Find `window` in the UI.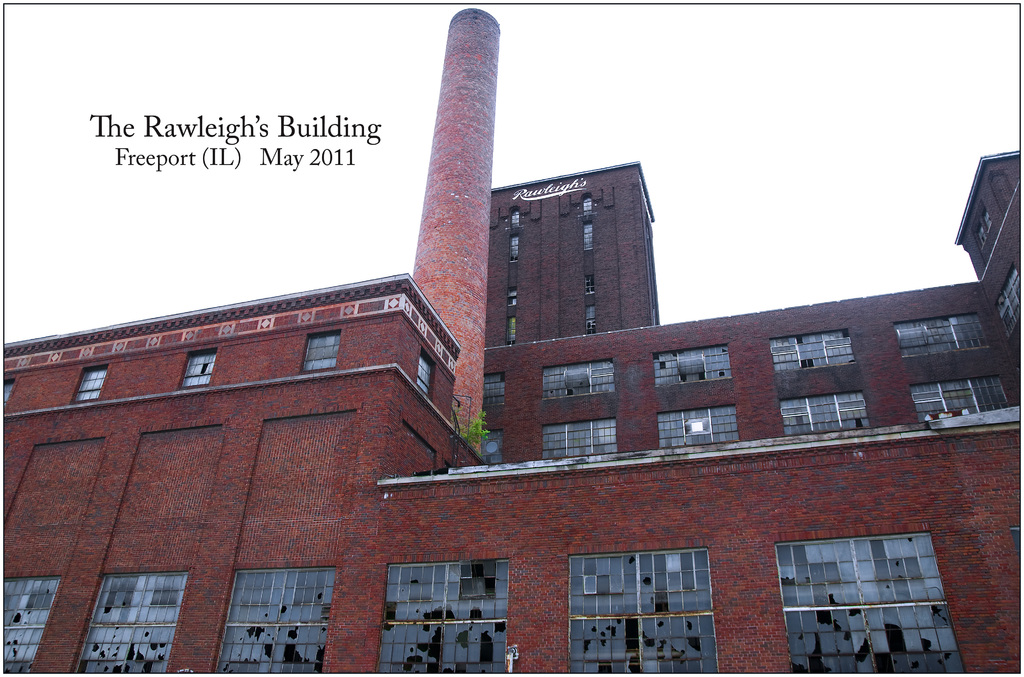
UI element at 186,355,217,386.
